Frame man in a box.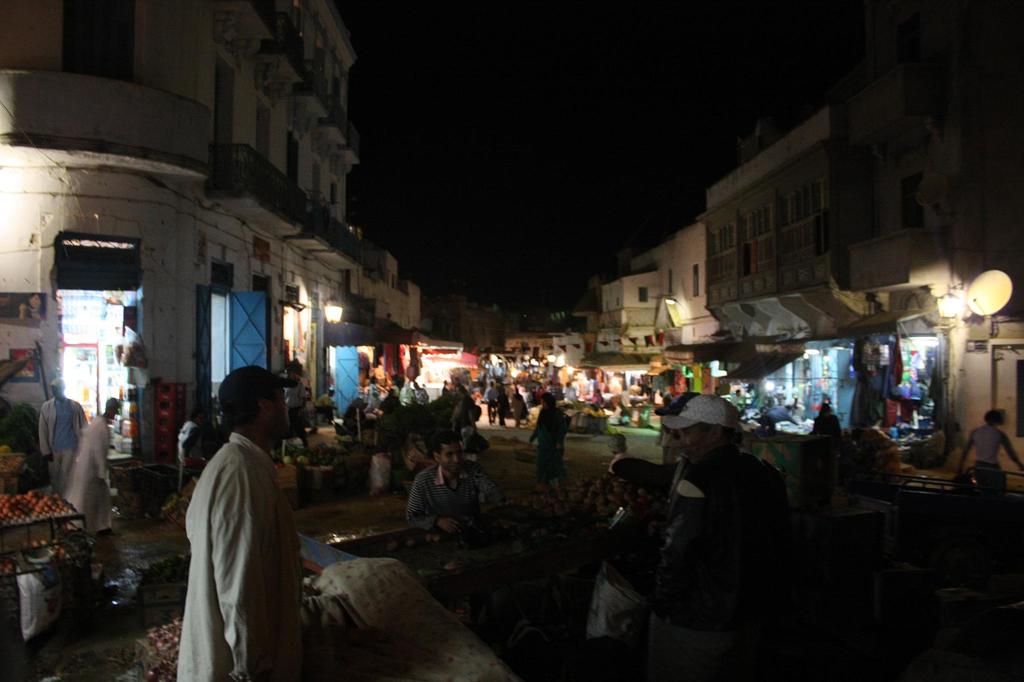
[481,380,501,424].
